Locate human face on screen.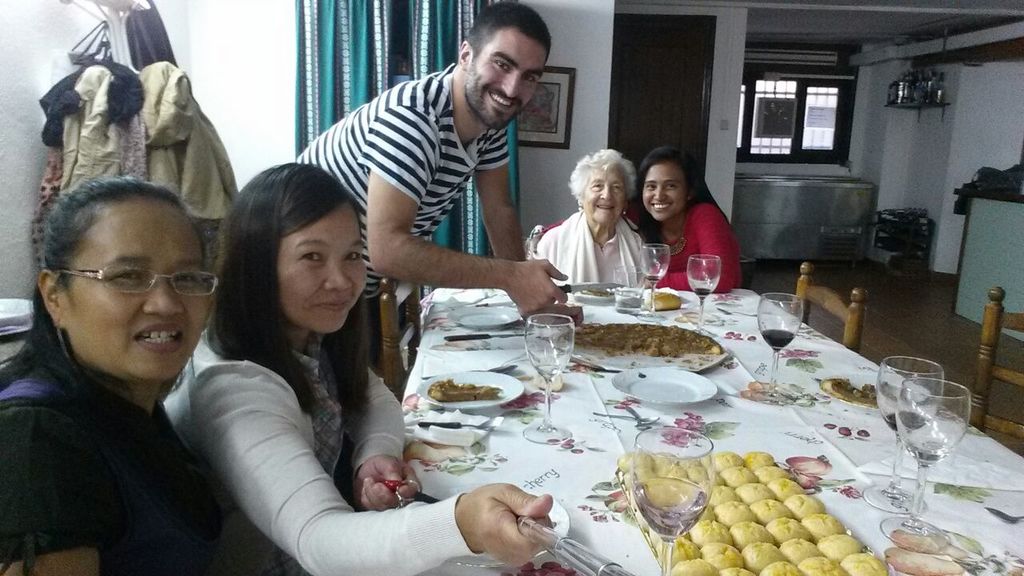
On screen at BBox(641, 162, 690, 216).
